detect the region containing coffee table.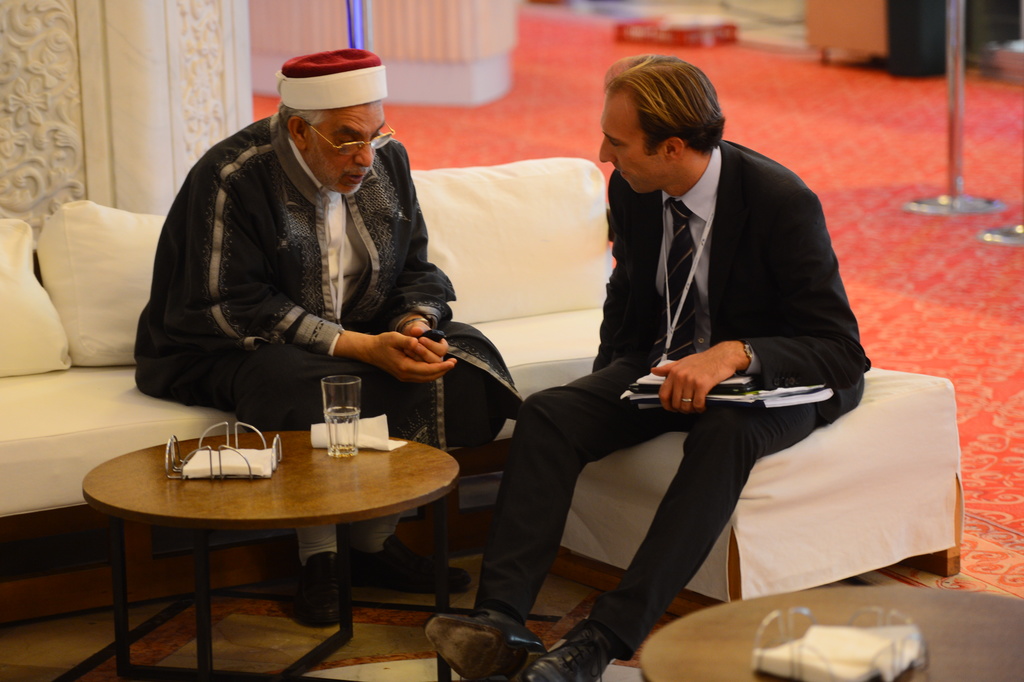
crop(641, 589, 1023, 681).
